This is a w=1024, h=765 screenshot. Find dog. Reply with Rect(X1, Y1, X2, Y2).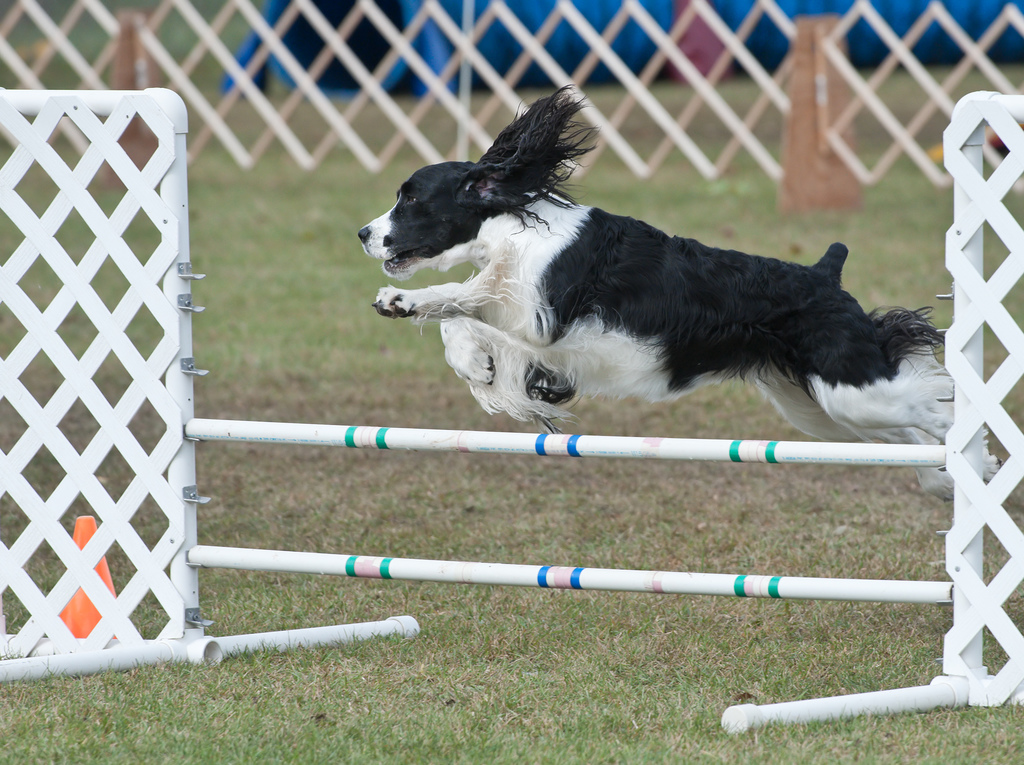
Rect(358, 81, 1005, 504).
